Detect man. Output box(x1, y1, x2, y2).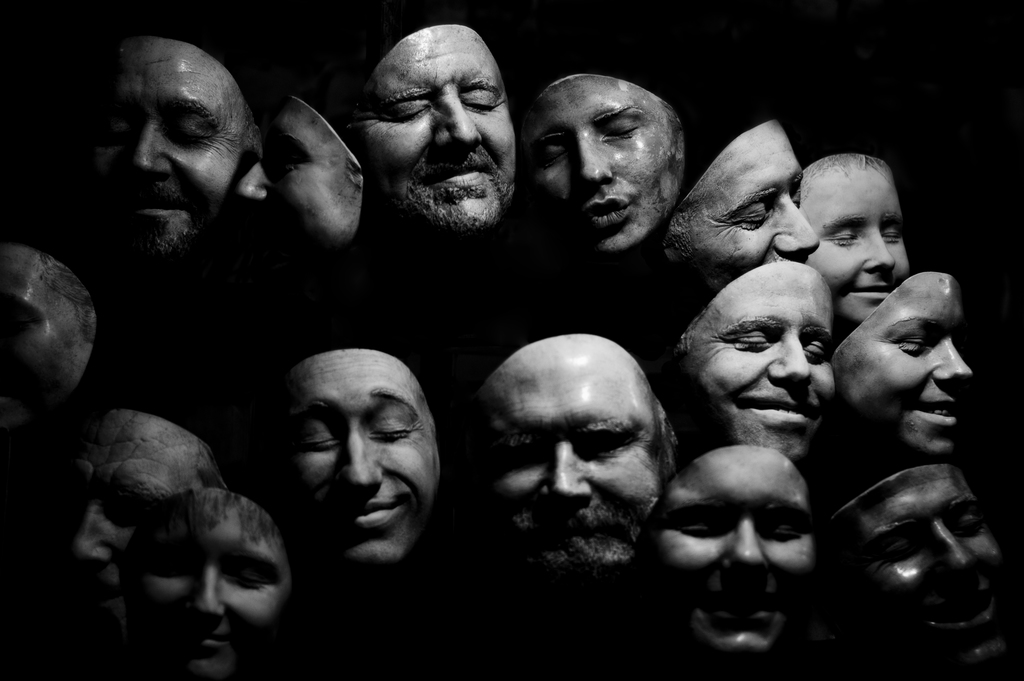
box(228, 333, 479, 630).
